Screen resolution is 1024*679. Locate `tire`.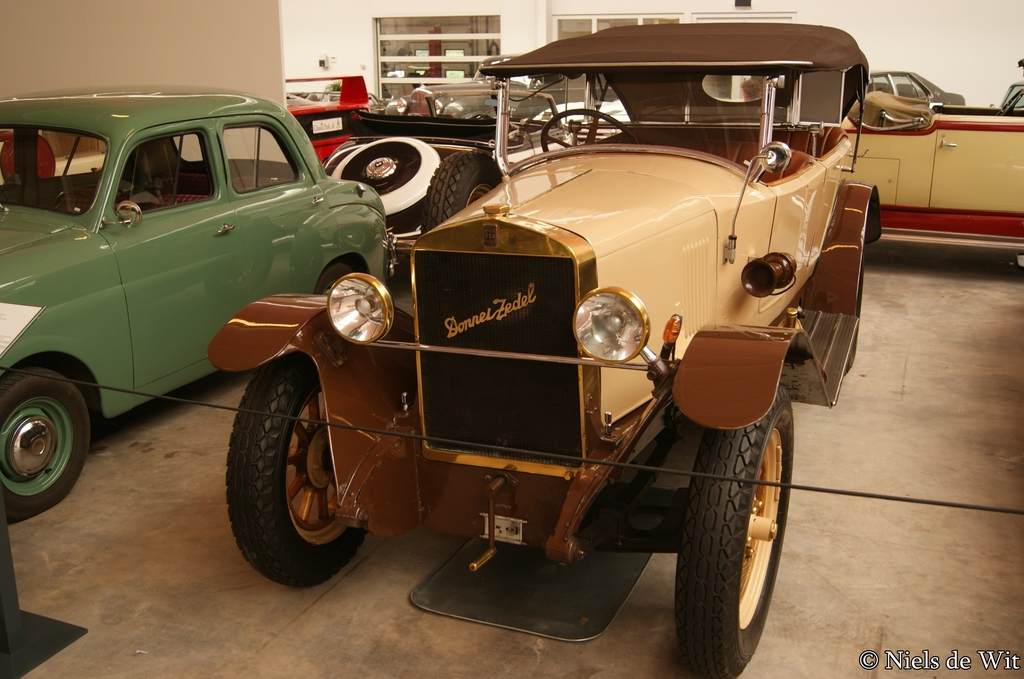
[674, 381, 795, 678].
